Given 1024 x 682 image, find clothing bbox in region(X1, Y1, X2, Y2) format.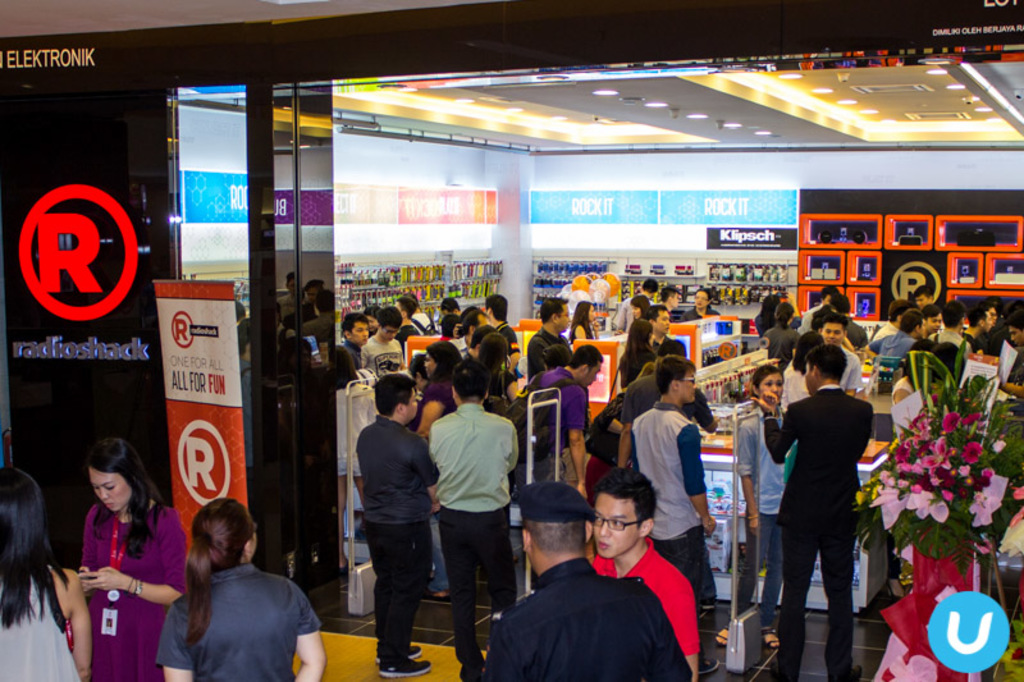
region(681, 307, 719, 321).
